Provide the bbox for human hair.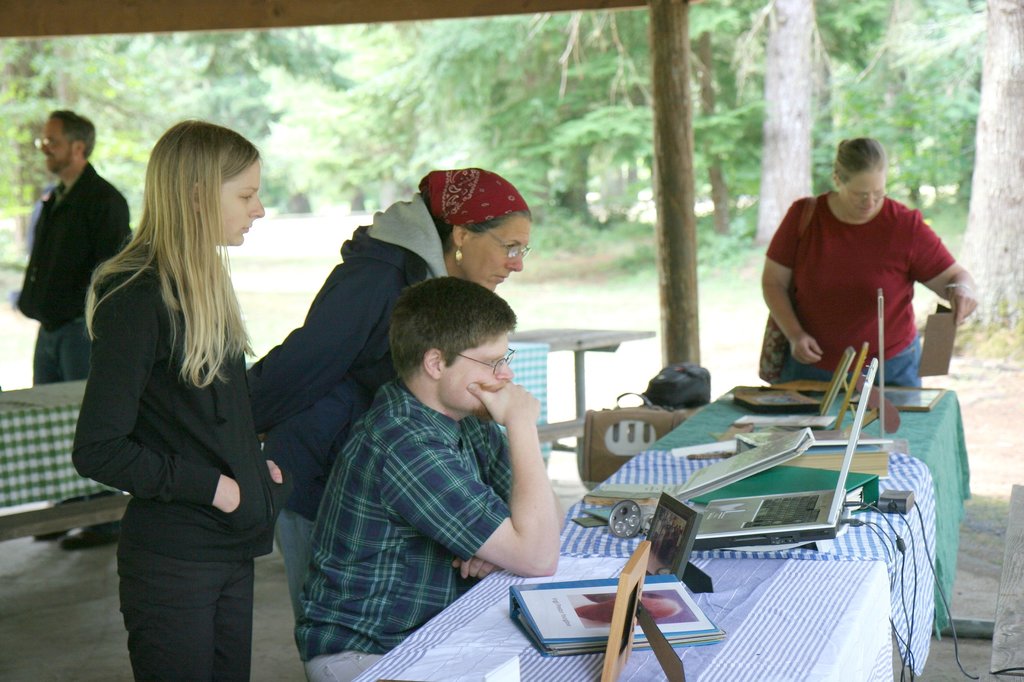
BBox(392, 271, 517, 386).
